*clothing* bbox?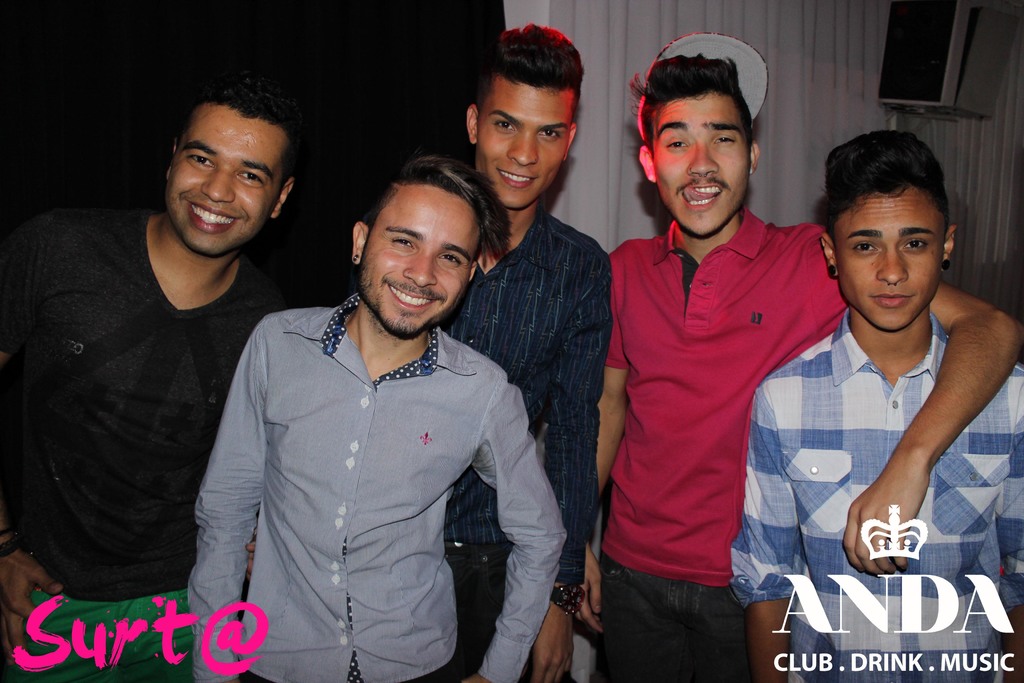
select_region(6, 599, 196, 680)
